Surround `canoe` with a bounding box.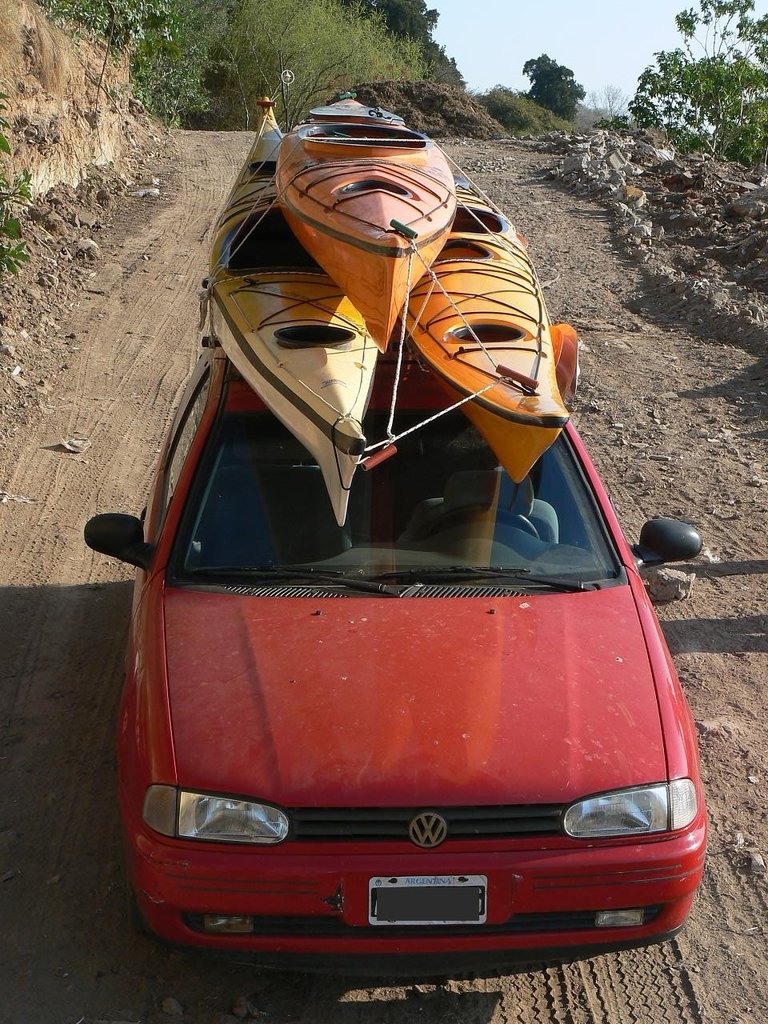
box(279, 95, 459, 346).
